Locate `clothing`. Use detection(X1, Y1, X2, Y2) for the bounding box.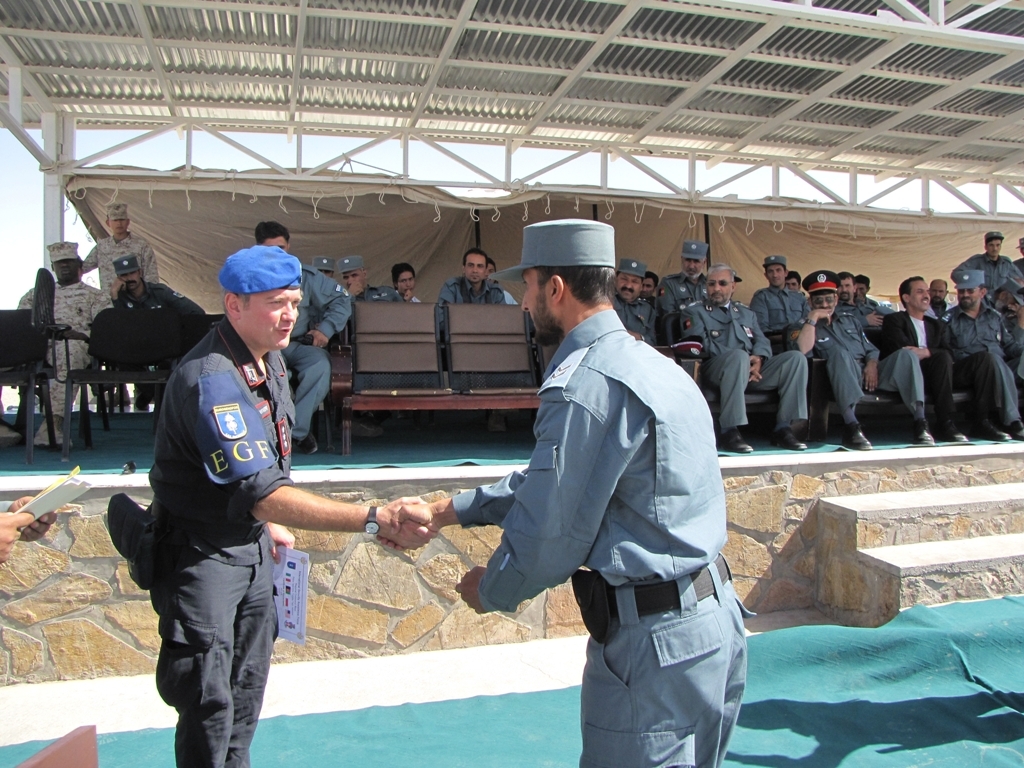
detection(784, 303, 894, 411).
